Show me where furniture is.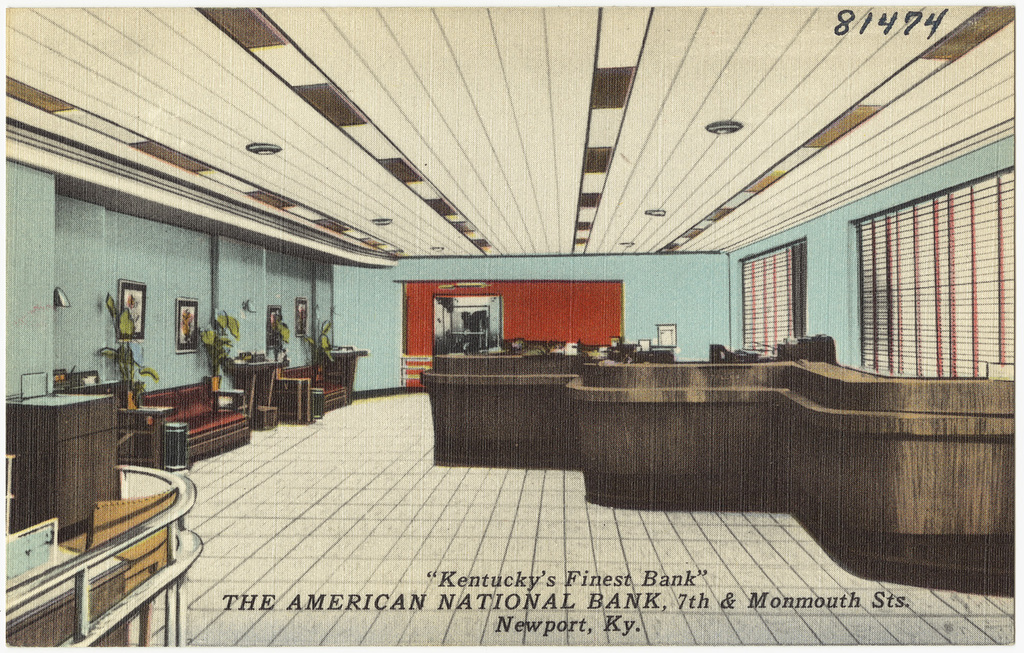
furniture is at (left=328, top=352, right=366, bottom=400).
